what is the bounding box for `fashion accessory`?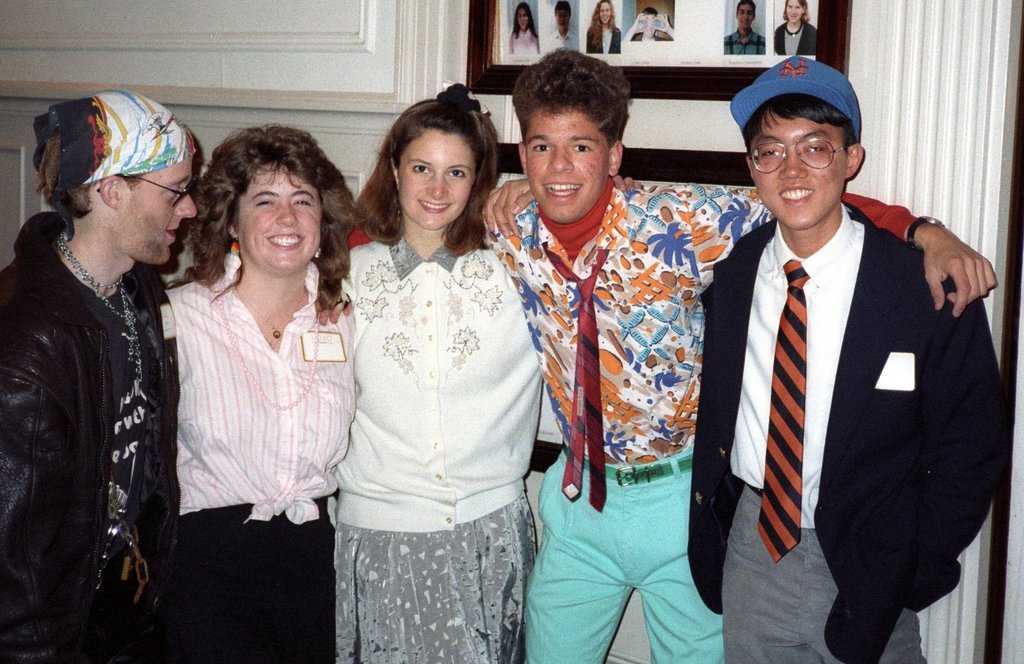
(left=58, top=234, right=141, bottom=385).
